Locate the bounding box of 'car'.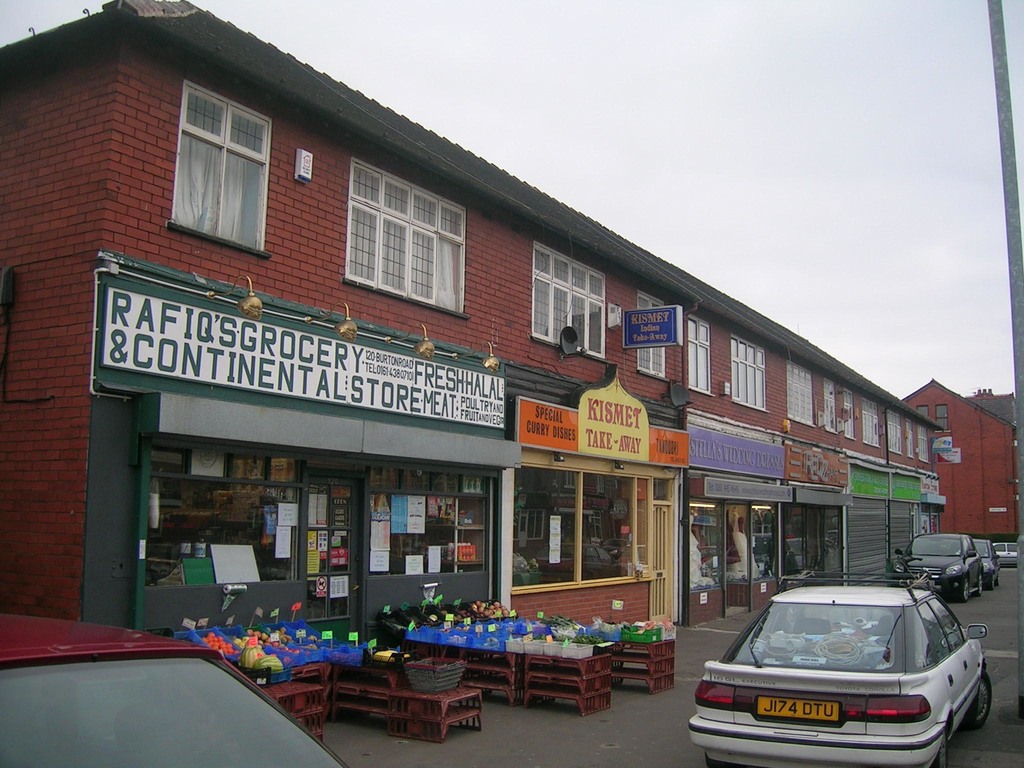
Bounding box: 970/533/999/588.
